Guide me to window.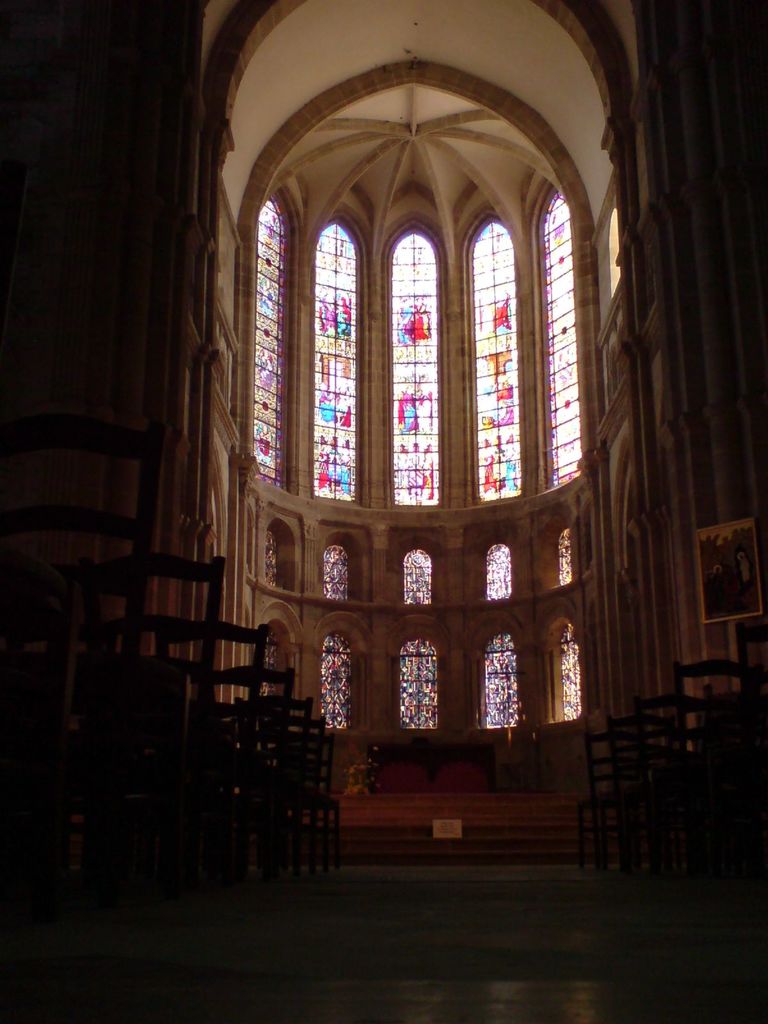
Guidance: <bbox>542, 188, 595, 492</bbox>.
